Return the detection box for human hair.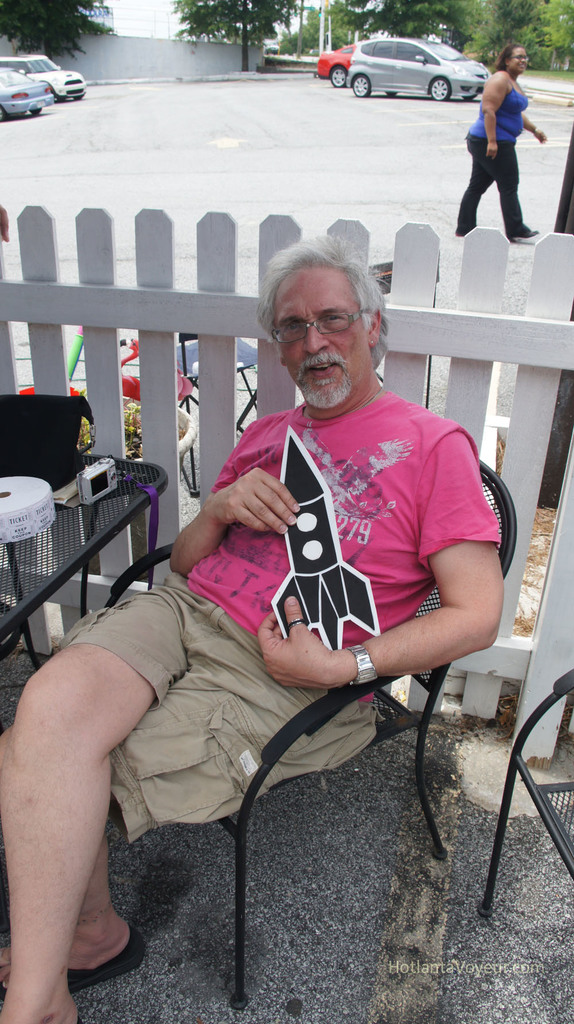
252, 239, 379, 363.
